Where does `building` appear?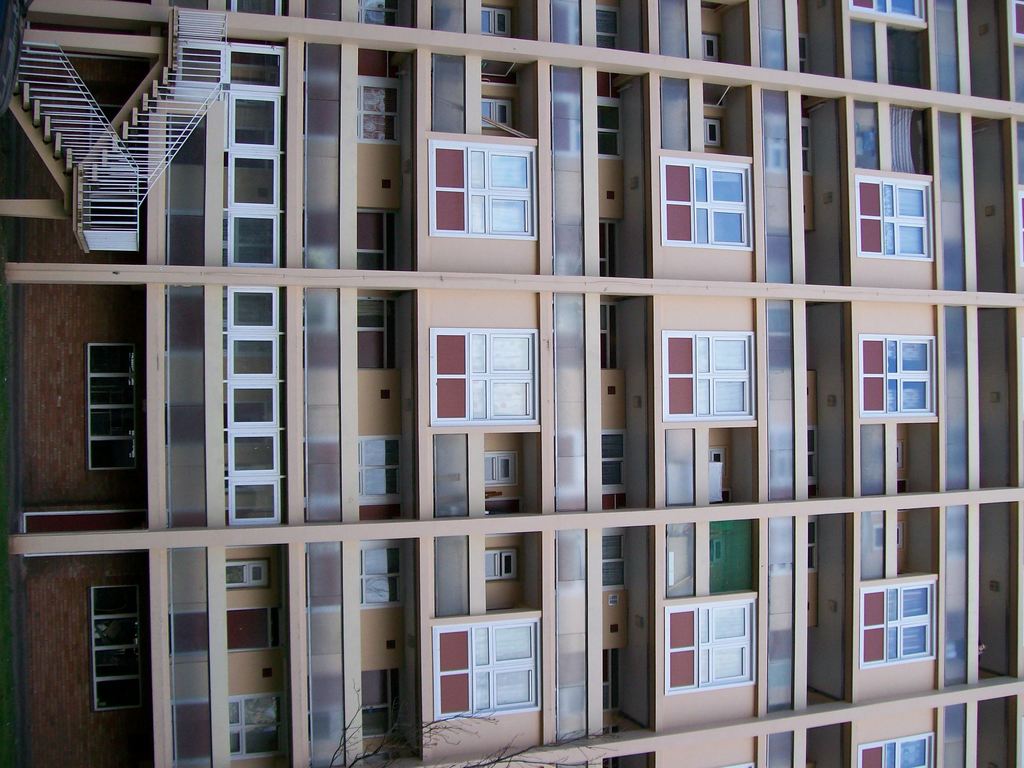
Appears at bbox=(3, 0, 1023, 766).
